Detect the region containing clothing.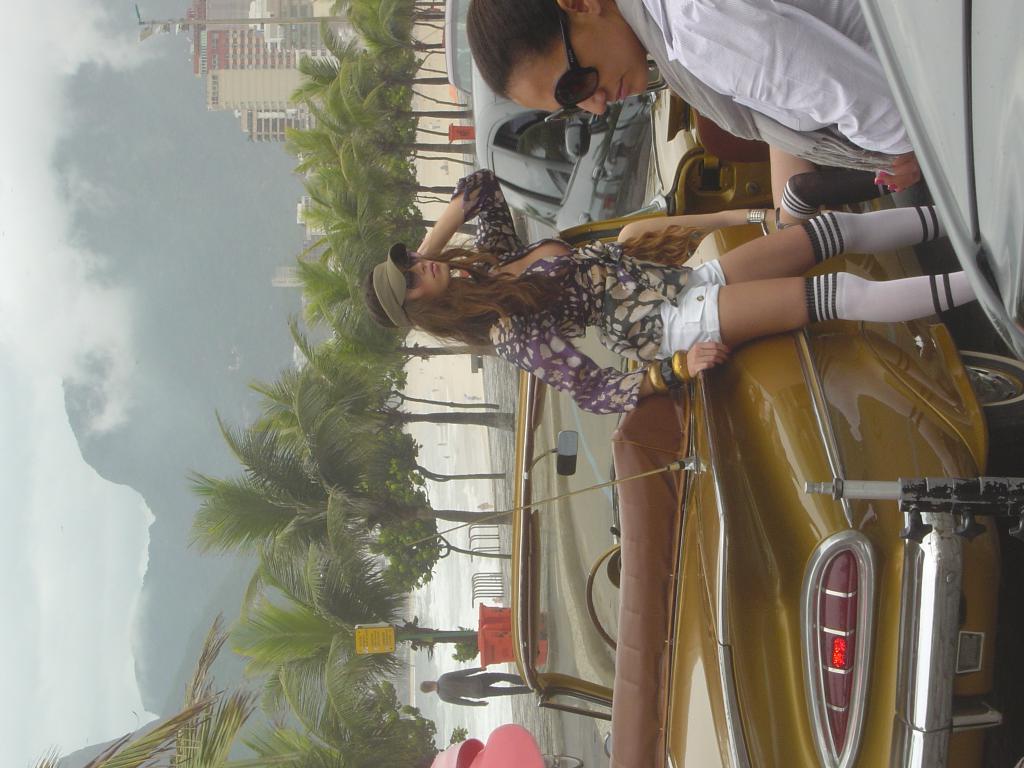
bbox(471, 163, 728, 417).
